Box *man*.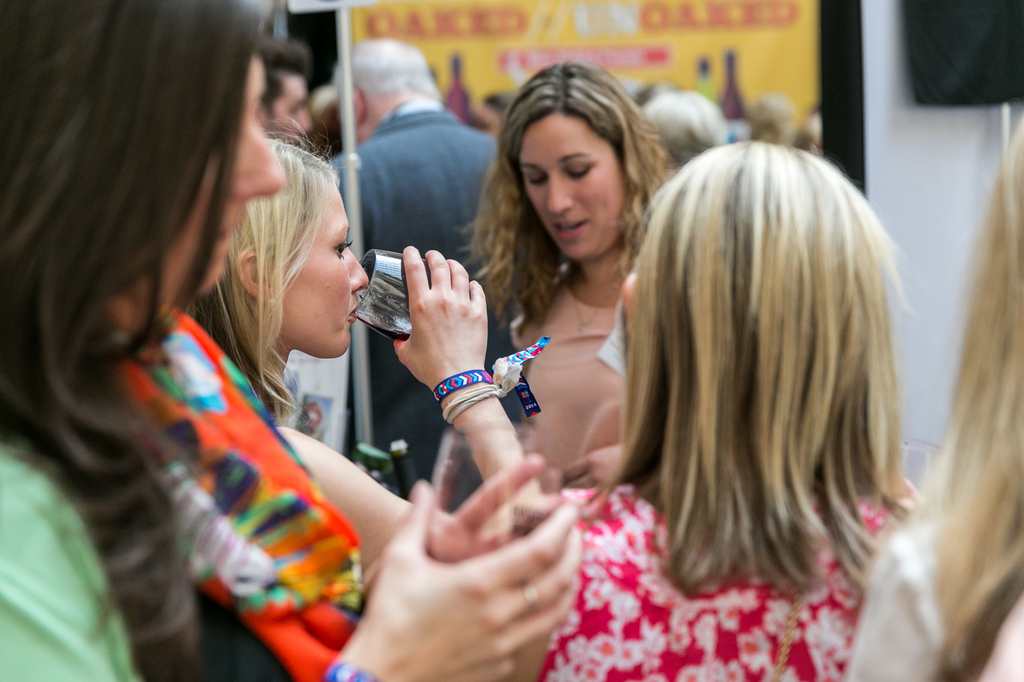
(243, 33, 305, 153).
